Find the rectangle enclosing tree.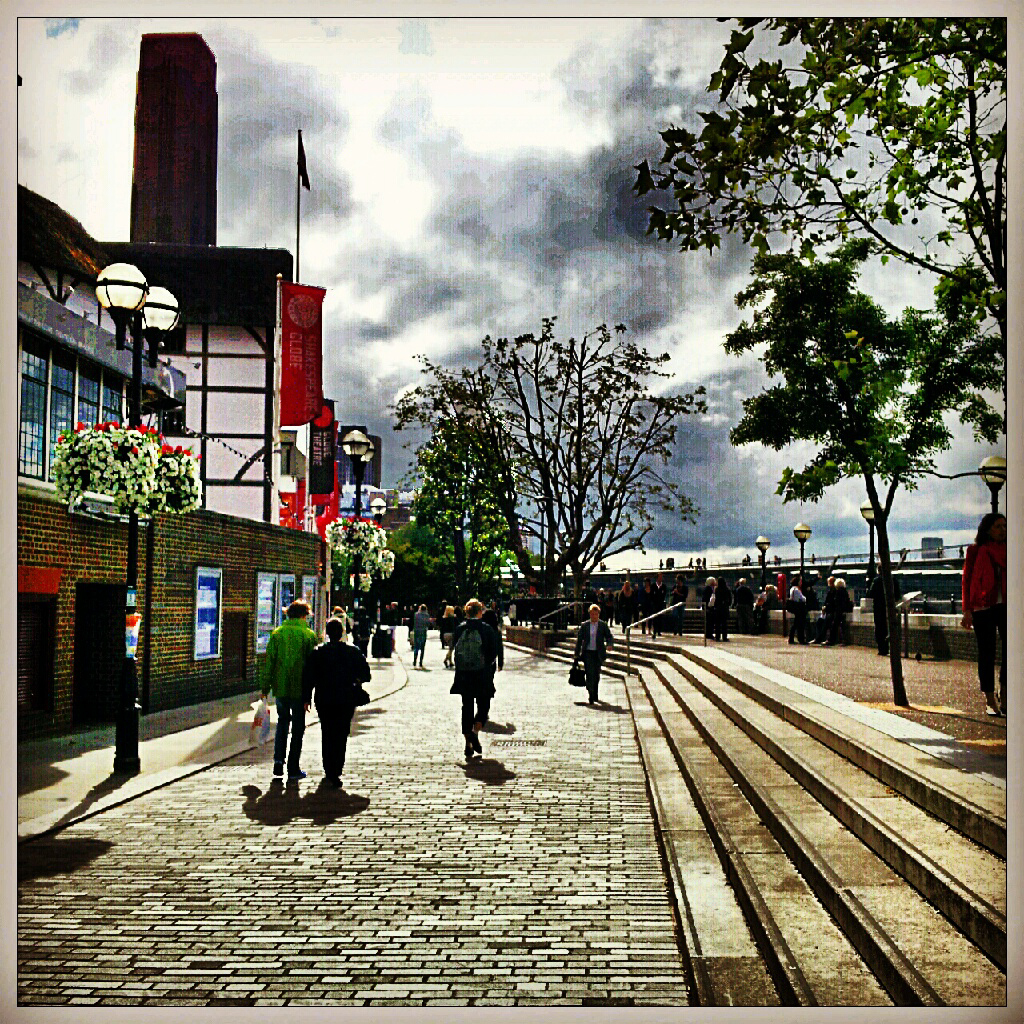
locate(633, 15, 1009, 469).
